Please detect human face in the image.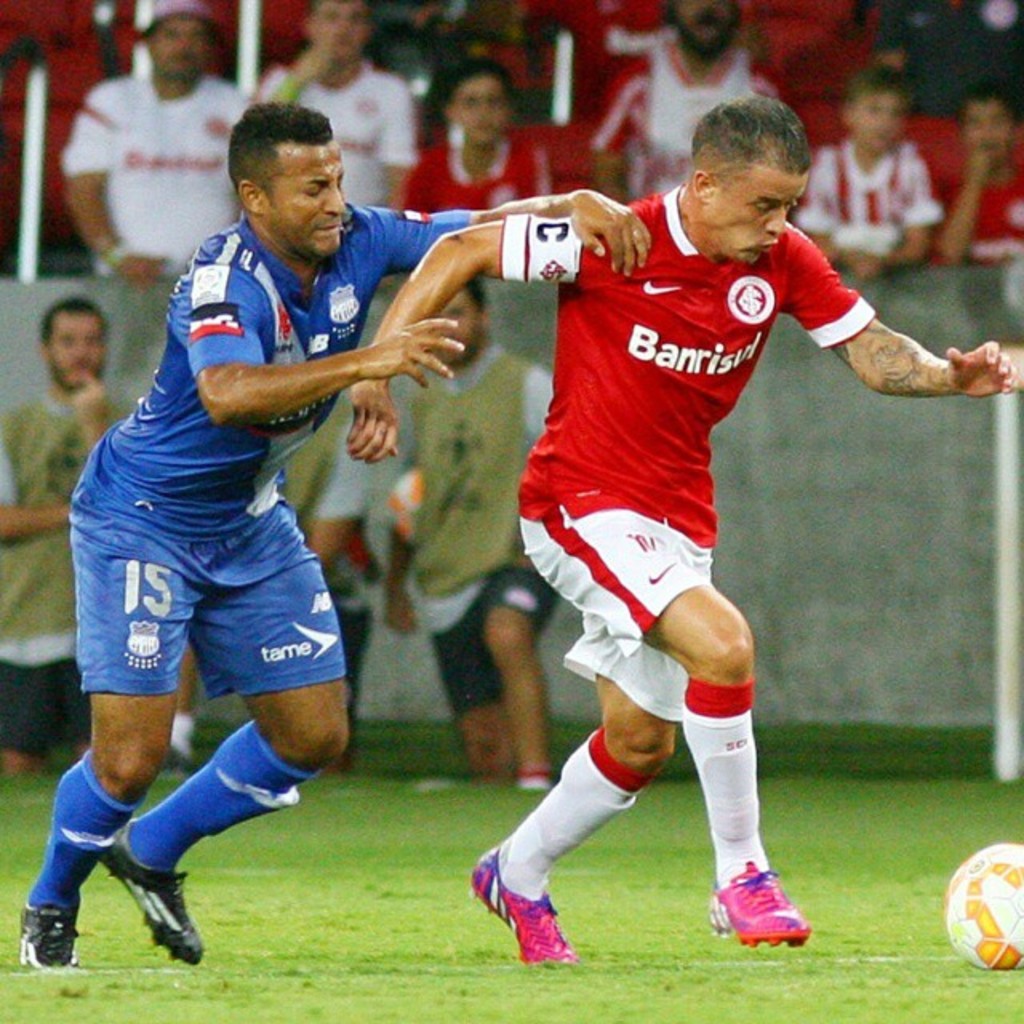
(710,178,805,259).
